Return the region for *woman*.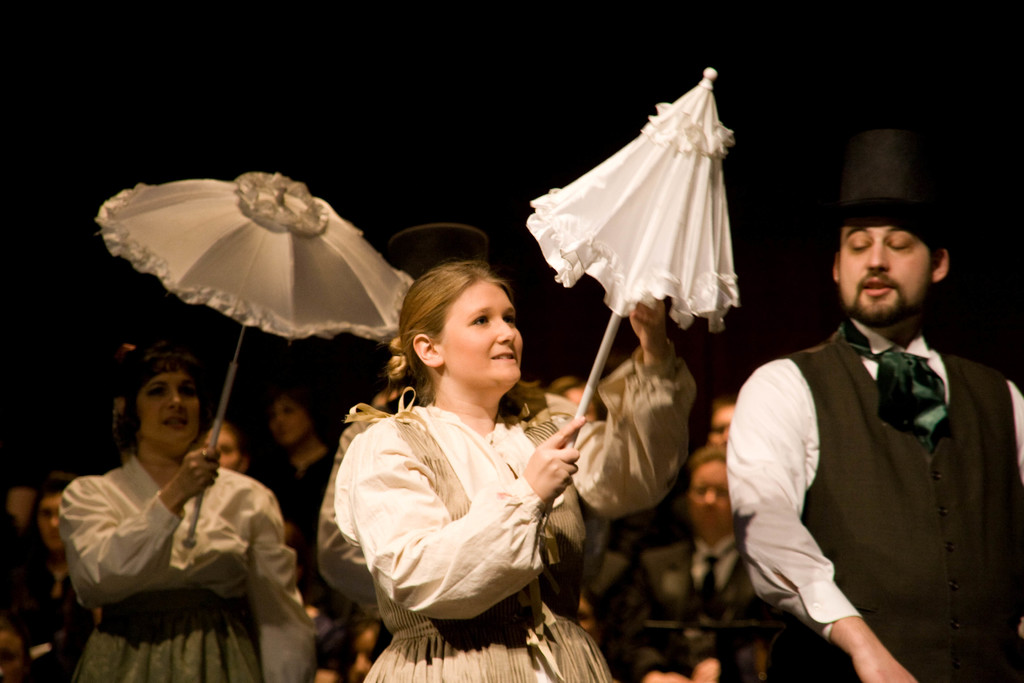
pyautogui.locateOnScreen(324, 244, 598, 675).
